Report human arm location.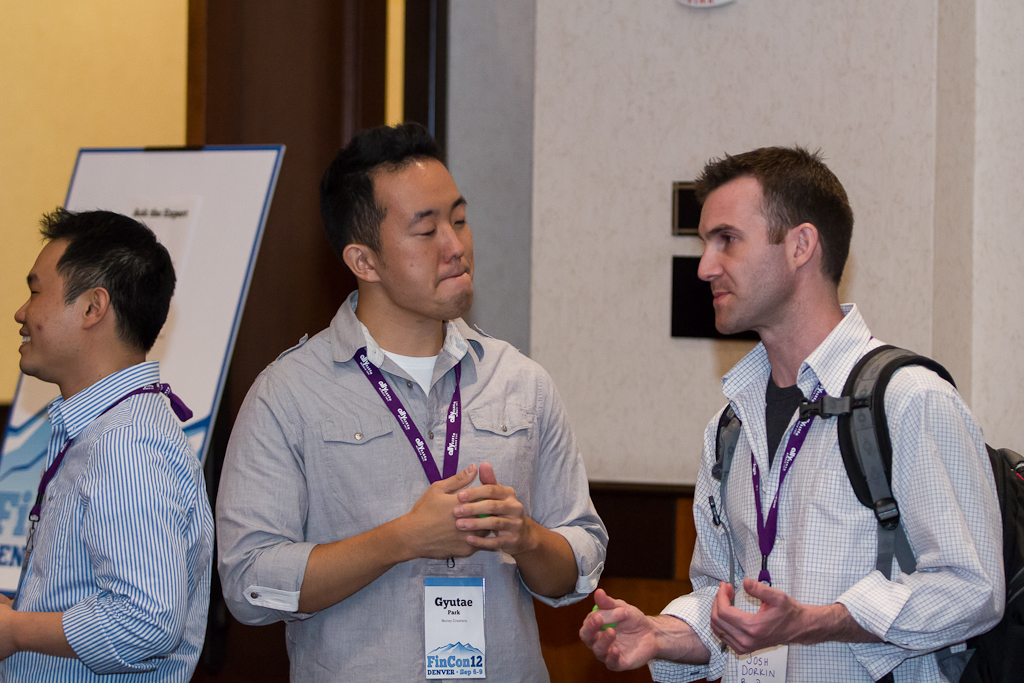
Report: [left=703, top=378, right=1010, bottom=649].
